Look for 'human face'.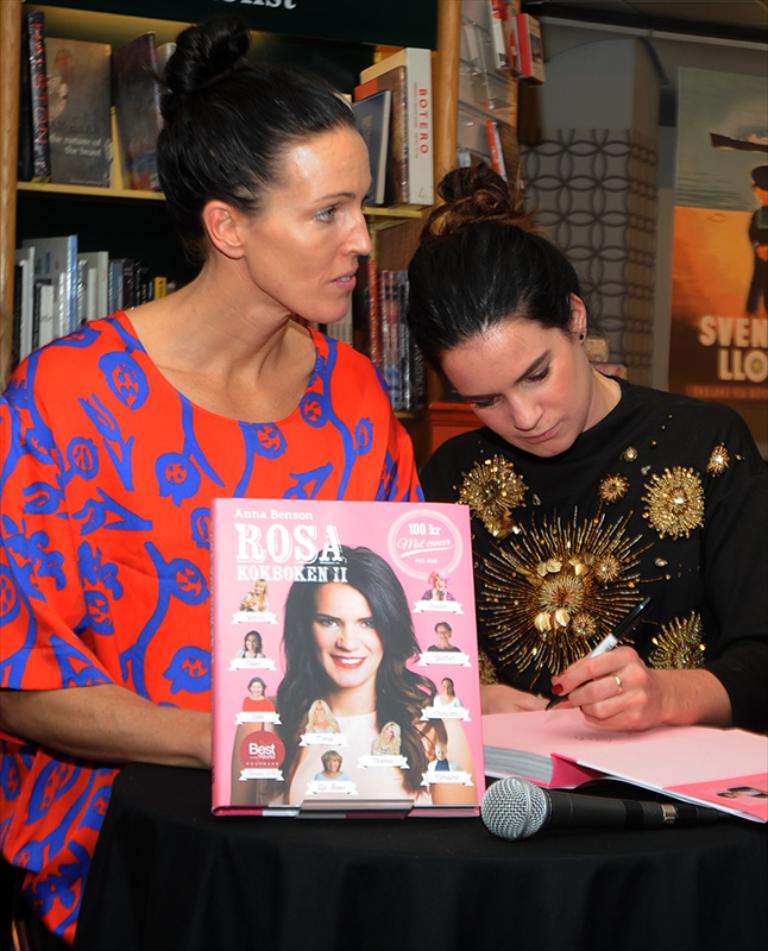
Found: [x1=245, y1=630, x2=258, y2=650].
